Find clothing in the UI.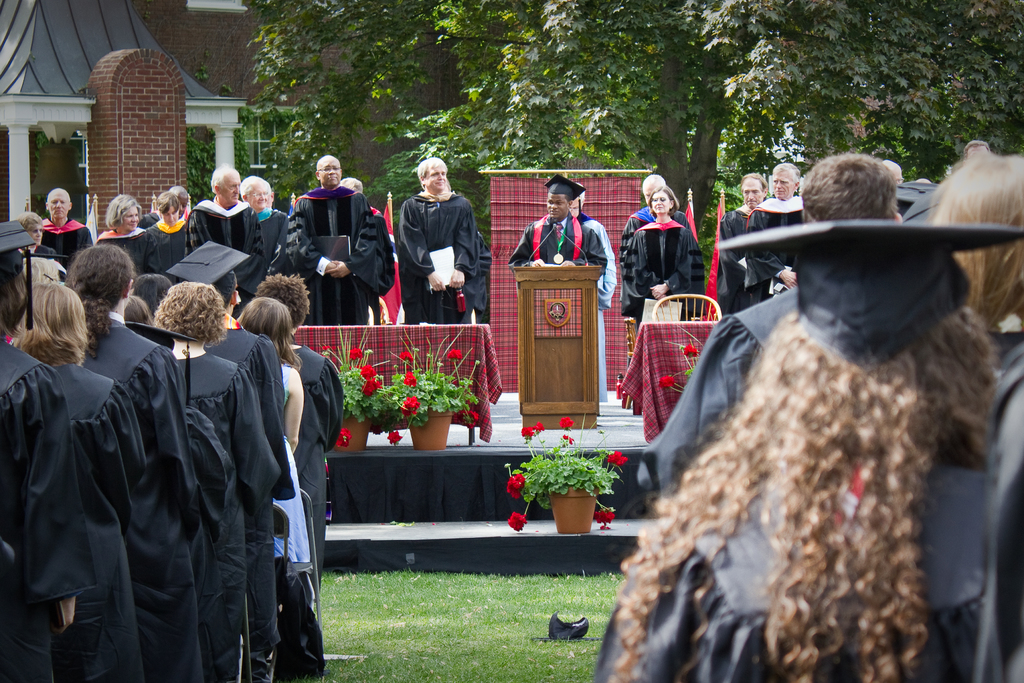
UI element at rect(587, 210, 616, 409).
